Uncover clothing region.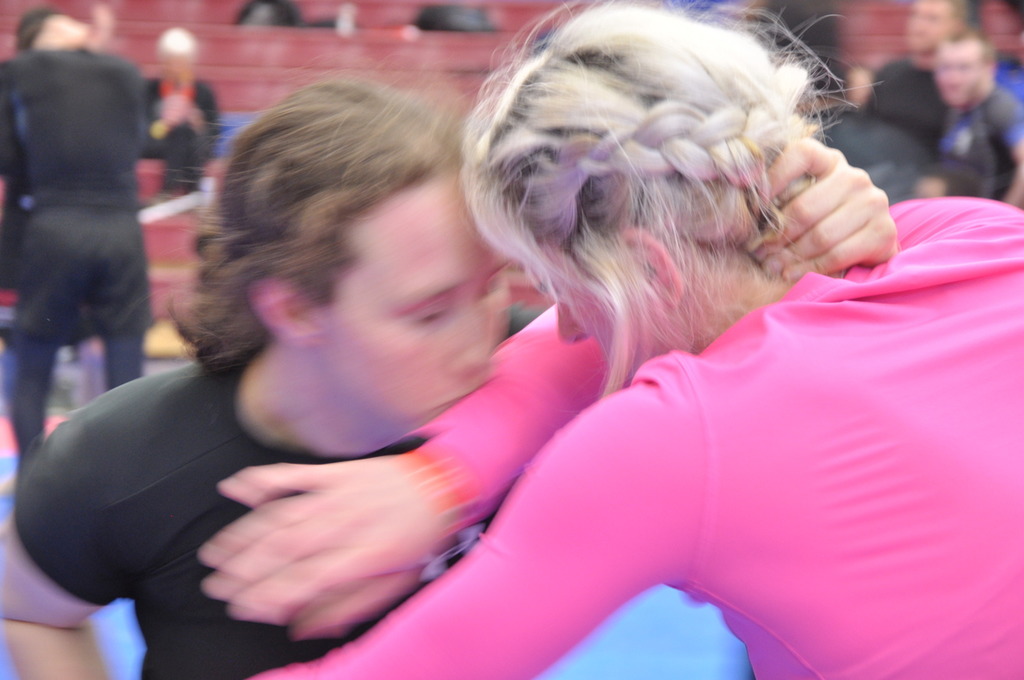
Uncovered: (x1=6, y1=0, x2=166, y2=398).
